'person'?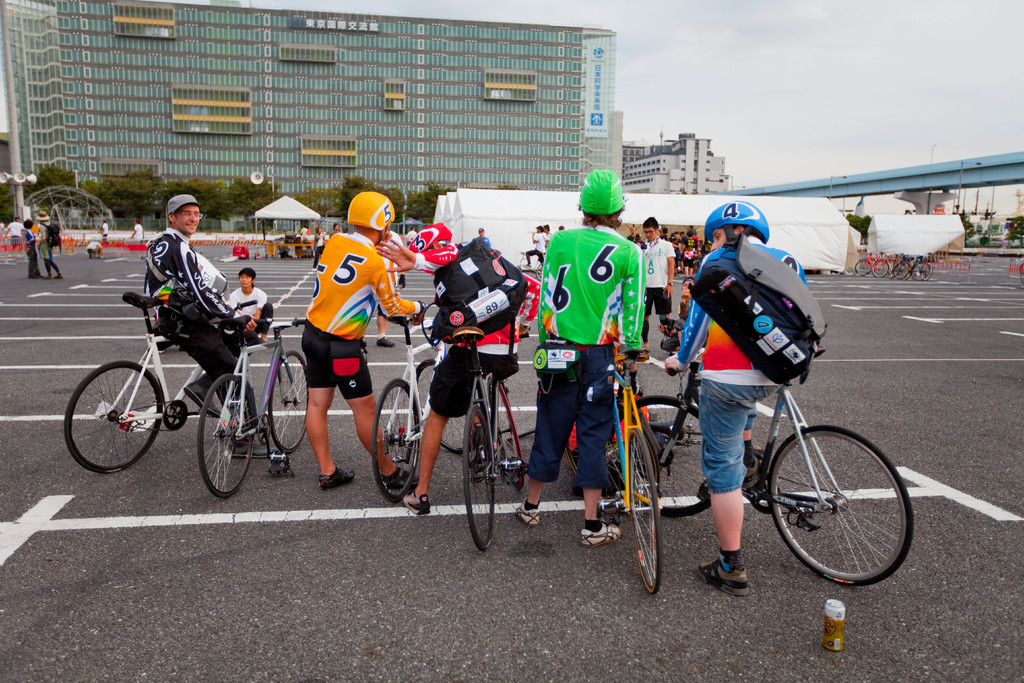
(left=143, top=190, right=279, bottom=456)
